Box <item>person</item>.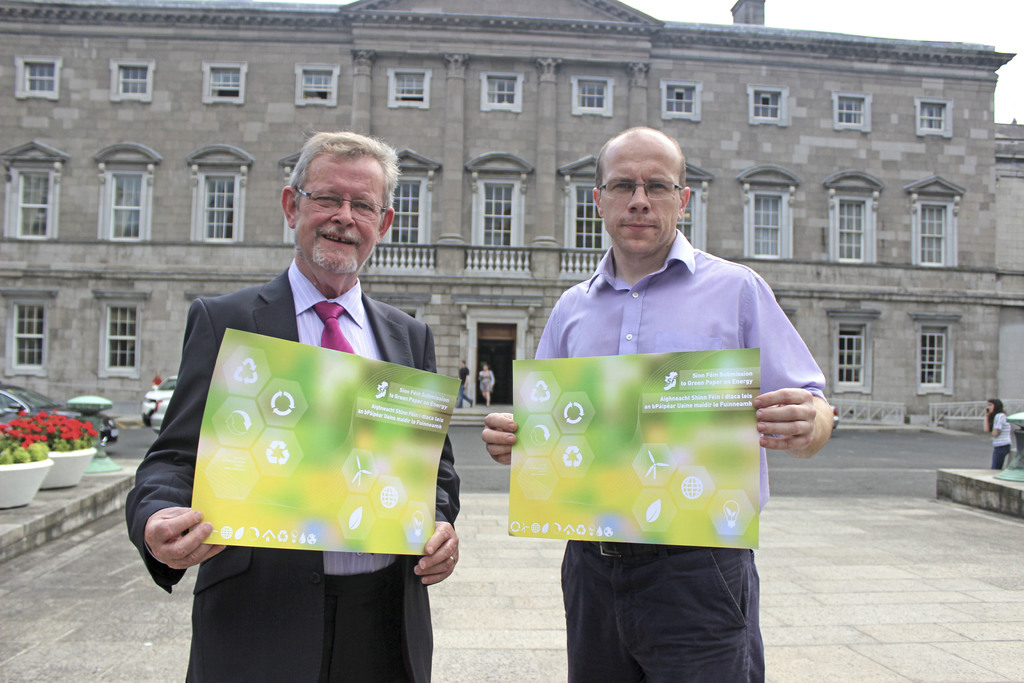
bbox(988, 398, 1014, 475).
